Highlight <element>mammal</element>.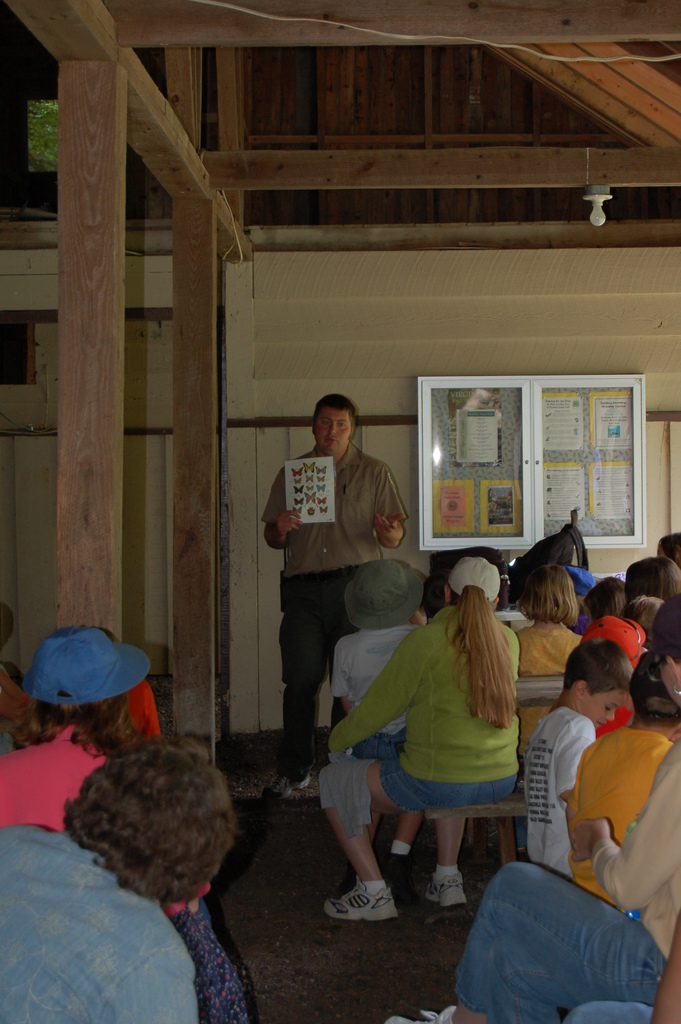
Highlighted region: (left=88, top=609, right=165, bottom=735).
